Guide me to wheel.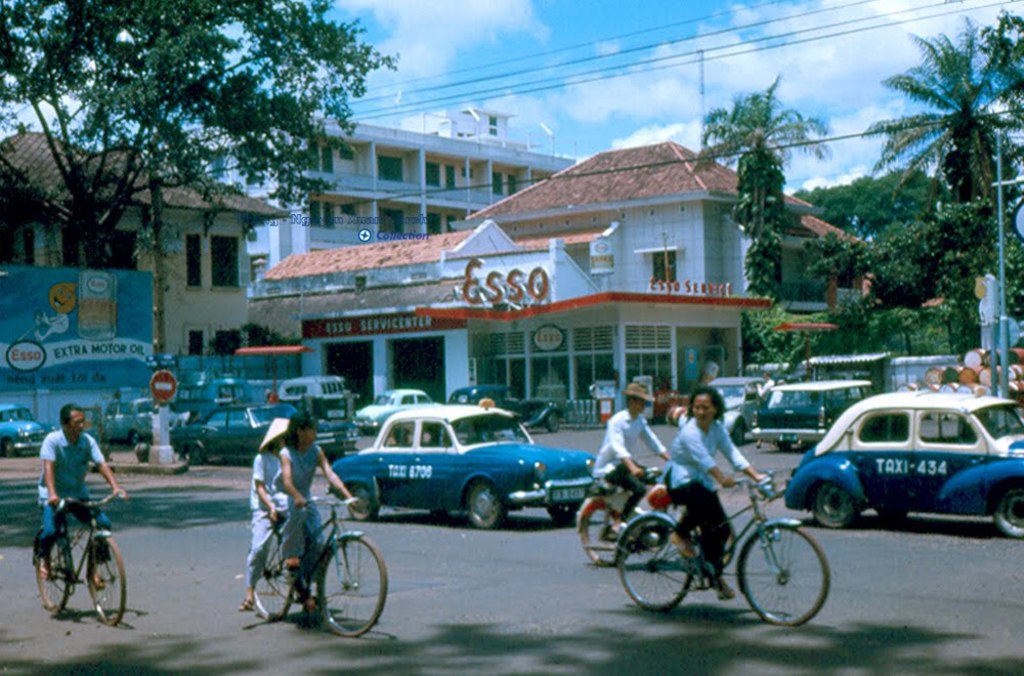
Guidance: [x1=315, y1=535, x2=389, y2=636].
